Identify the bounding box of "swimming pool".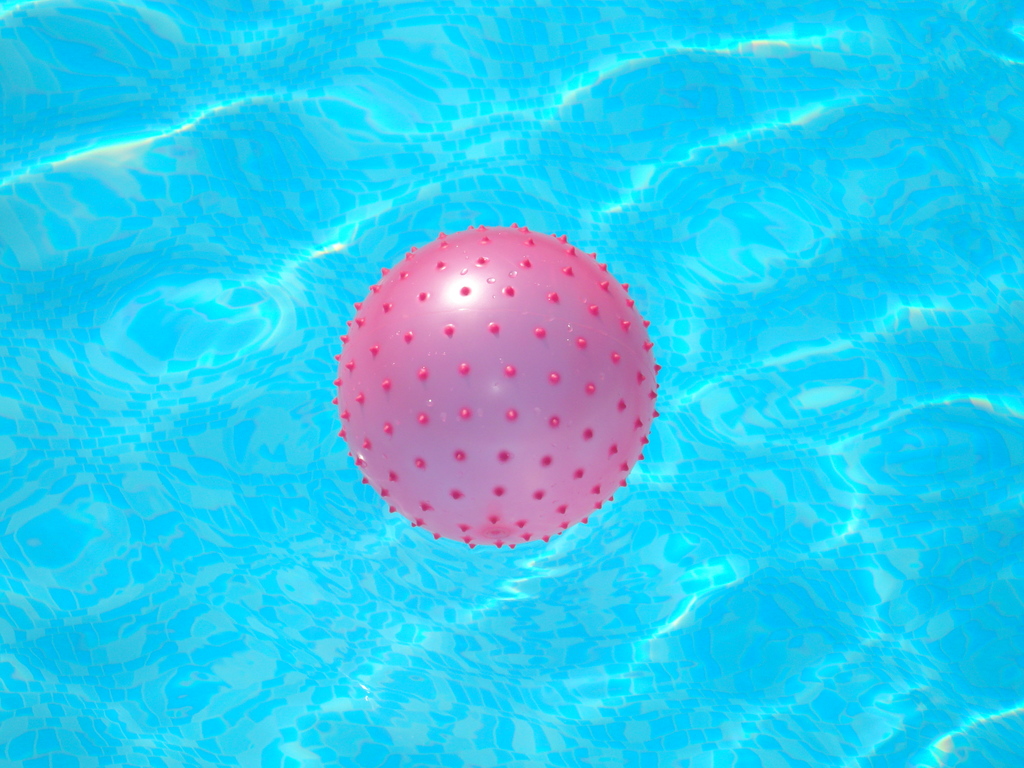
region(0, 0, 1023, 767).
